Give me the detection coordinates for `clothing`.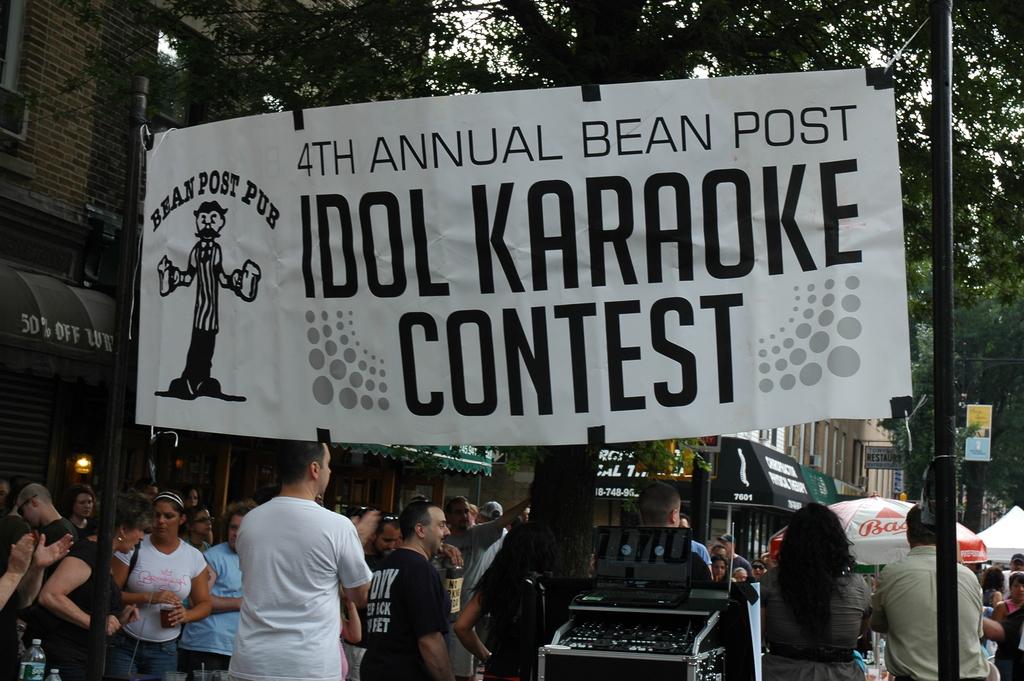
bbox=(991, 595, 1023, 680).
